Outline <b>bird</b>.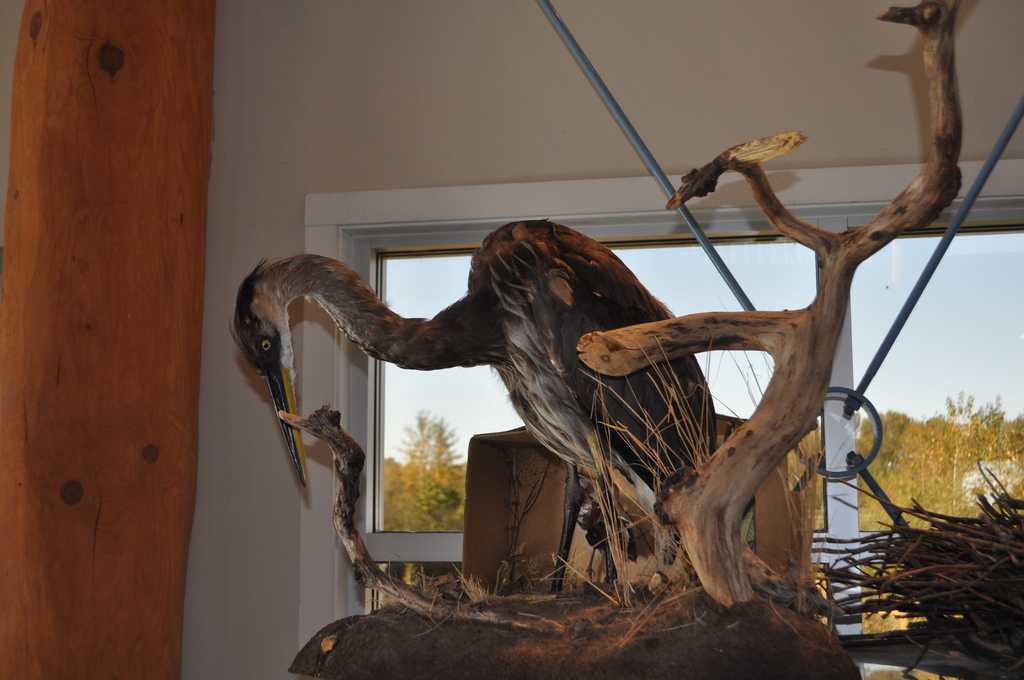
Outline: {"x1": 242, "y1": 224, "x2": 844, "y2": 609}.
